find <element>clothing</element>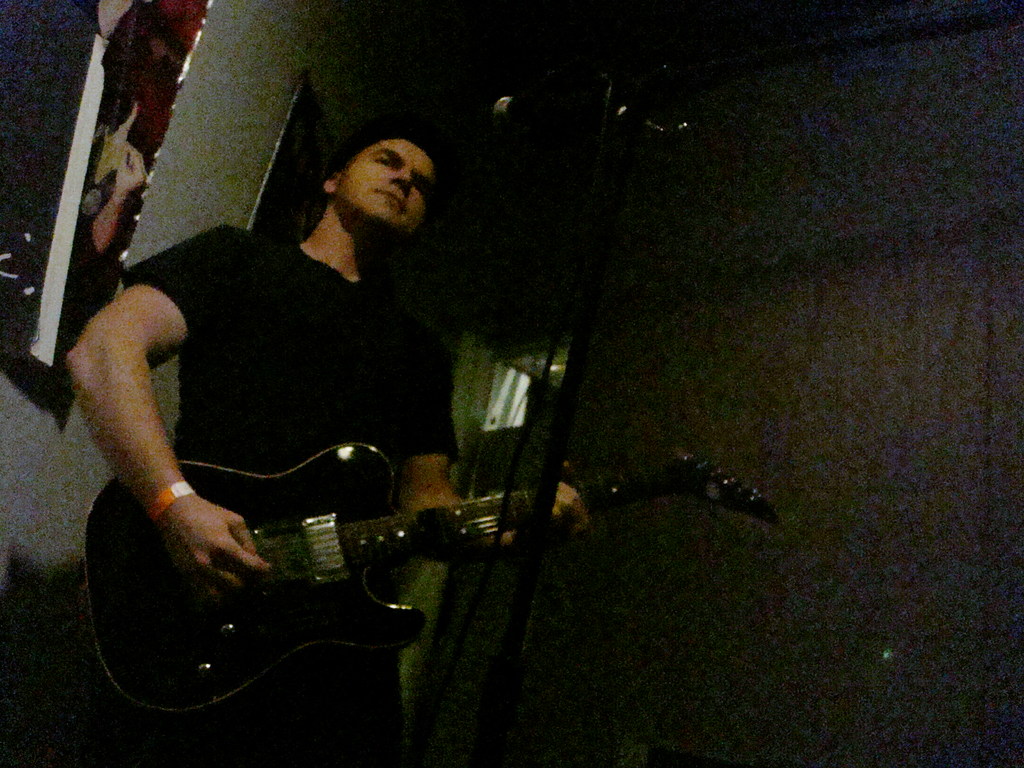
91/163/498/669
